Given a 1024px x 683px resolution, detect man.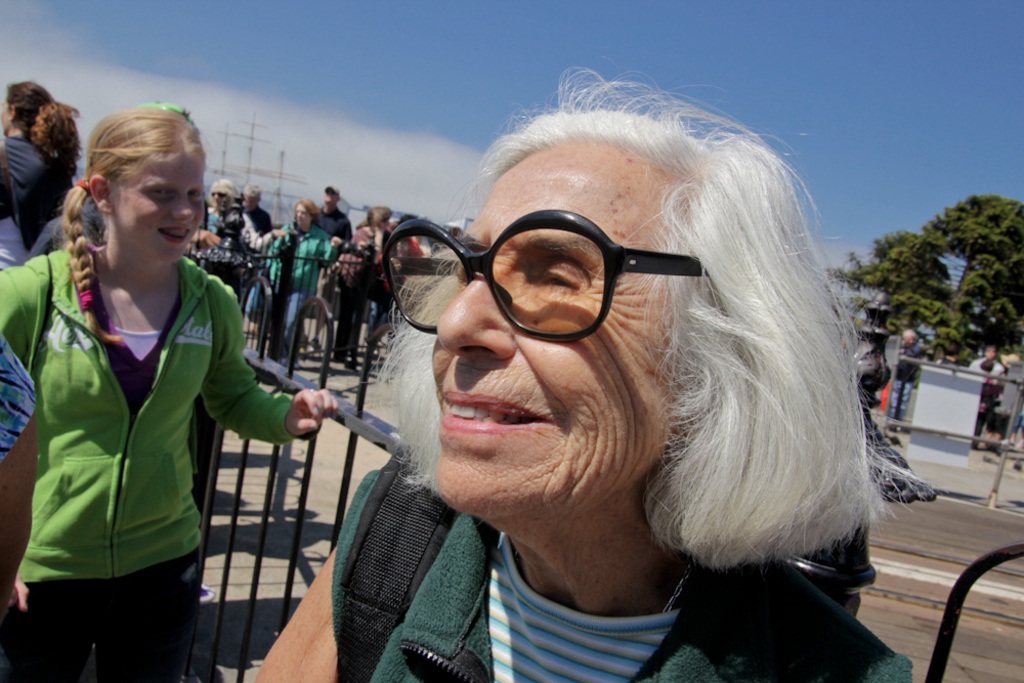
318,186,352,241.
